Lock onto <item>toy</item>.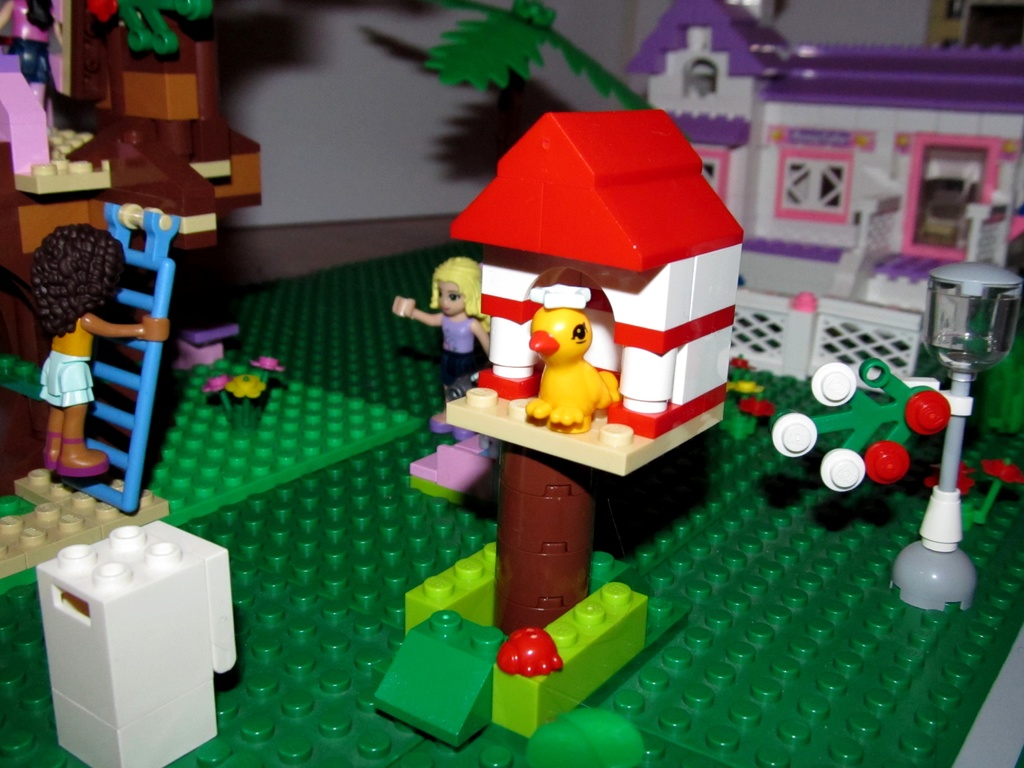
Locked: crop(33, 516, 238, 767).
